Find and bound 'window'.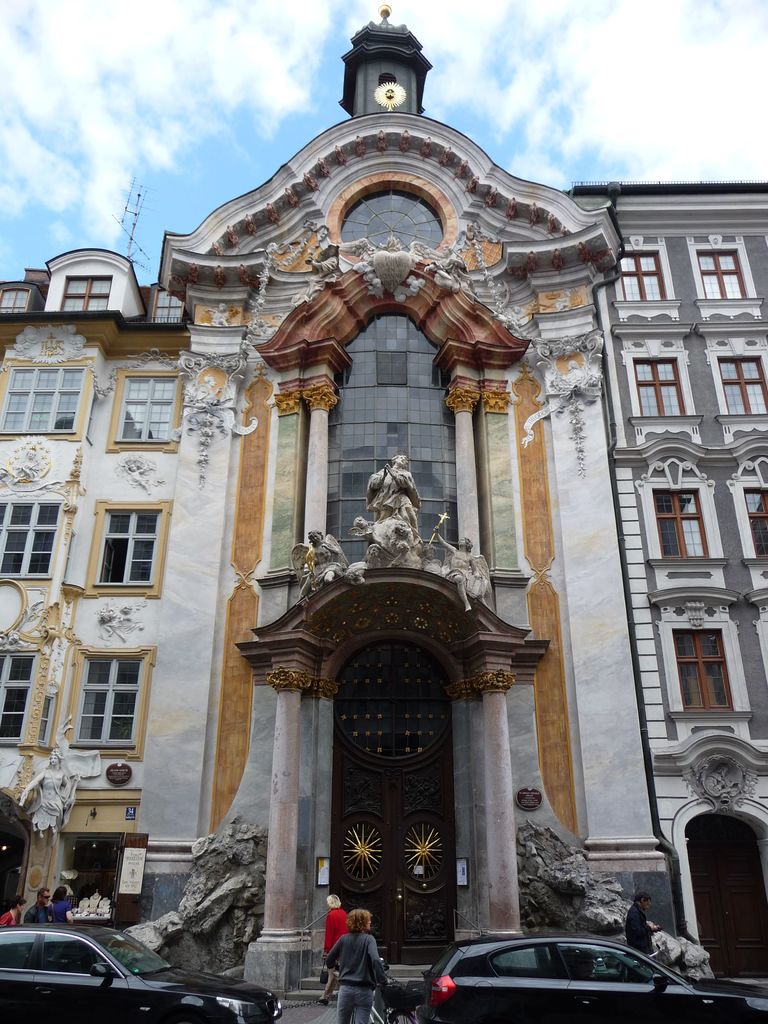
Bound: select_region(60, 273, 111, 311).
